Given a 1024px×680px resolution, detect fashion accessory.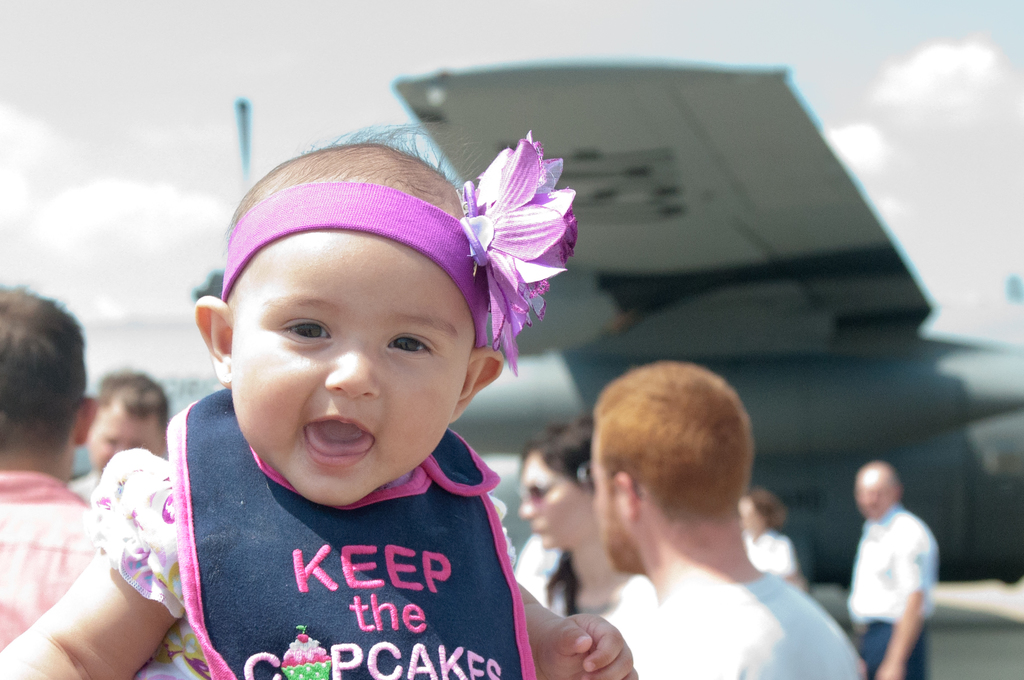
select_region(516, 475, 567, 509).
